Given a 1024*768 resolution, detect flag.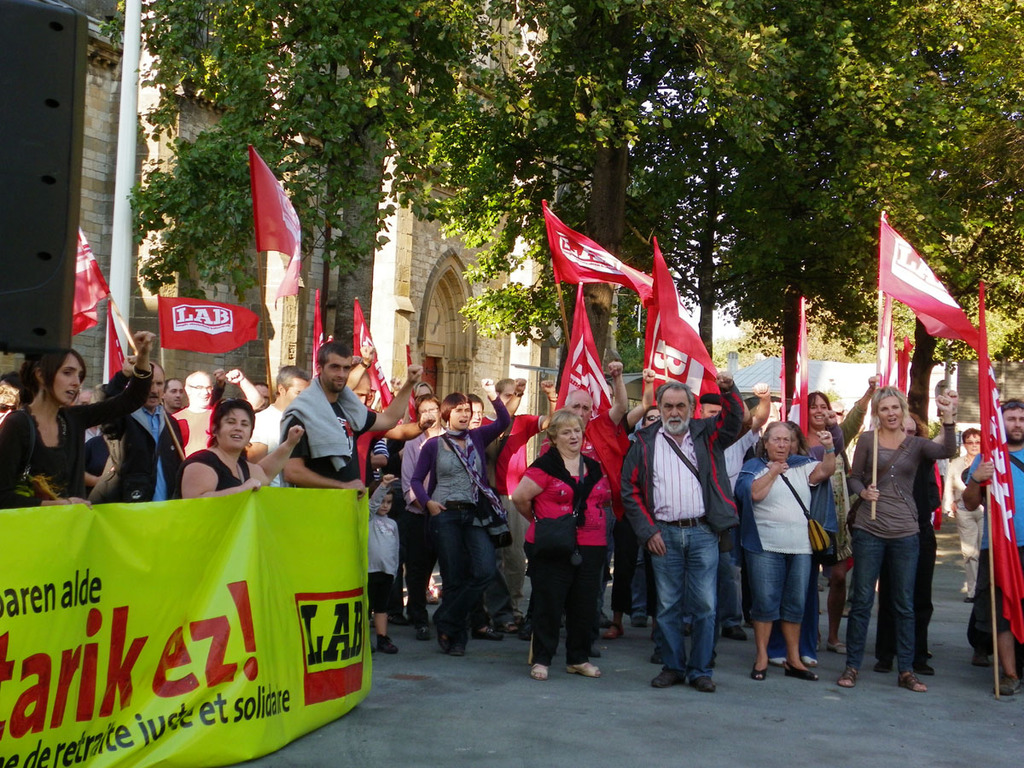
(637, 233, 719, 424).
